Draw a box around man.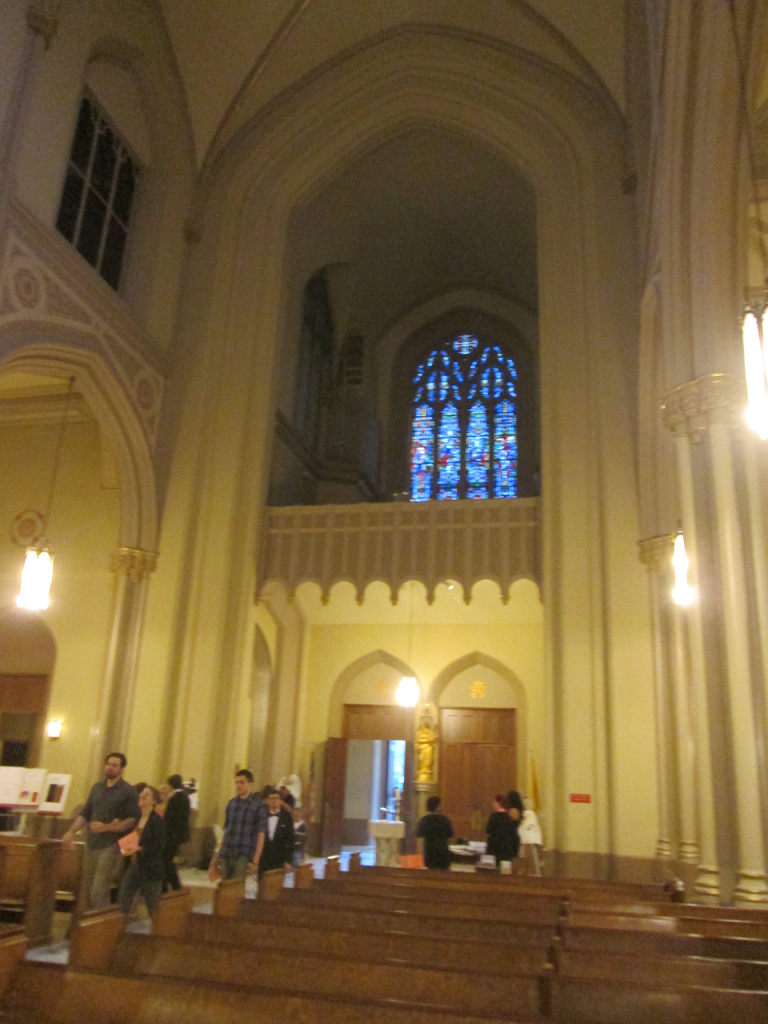
bbox=(481, 796, 520, 870).
